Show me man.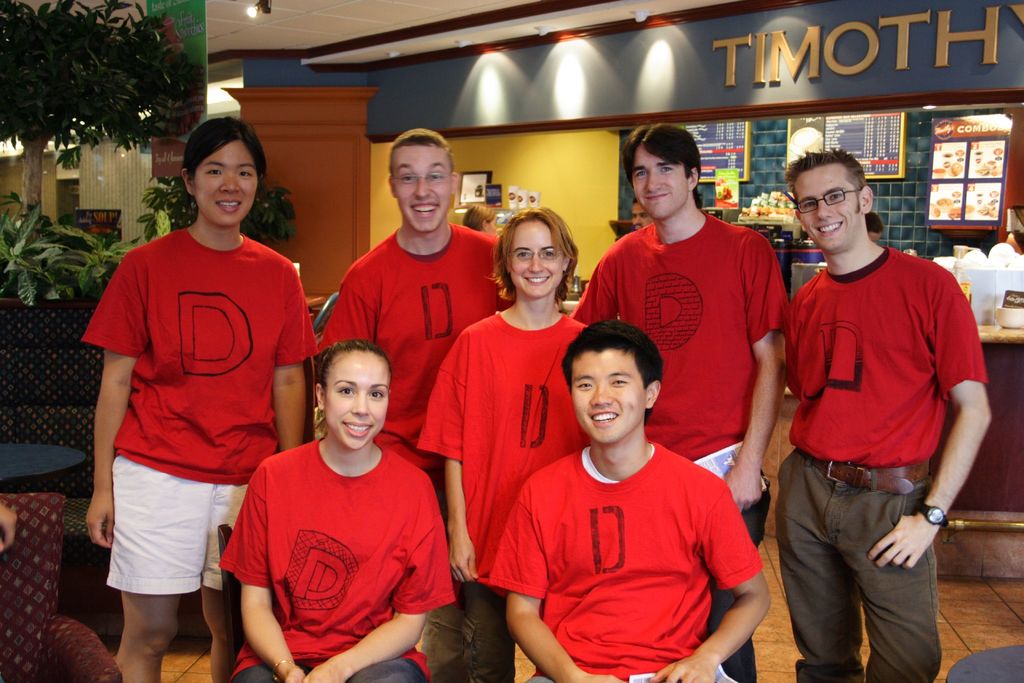
man is here: region(64, 81, 305, 682).
